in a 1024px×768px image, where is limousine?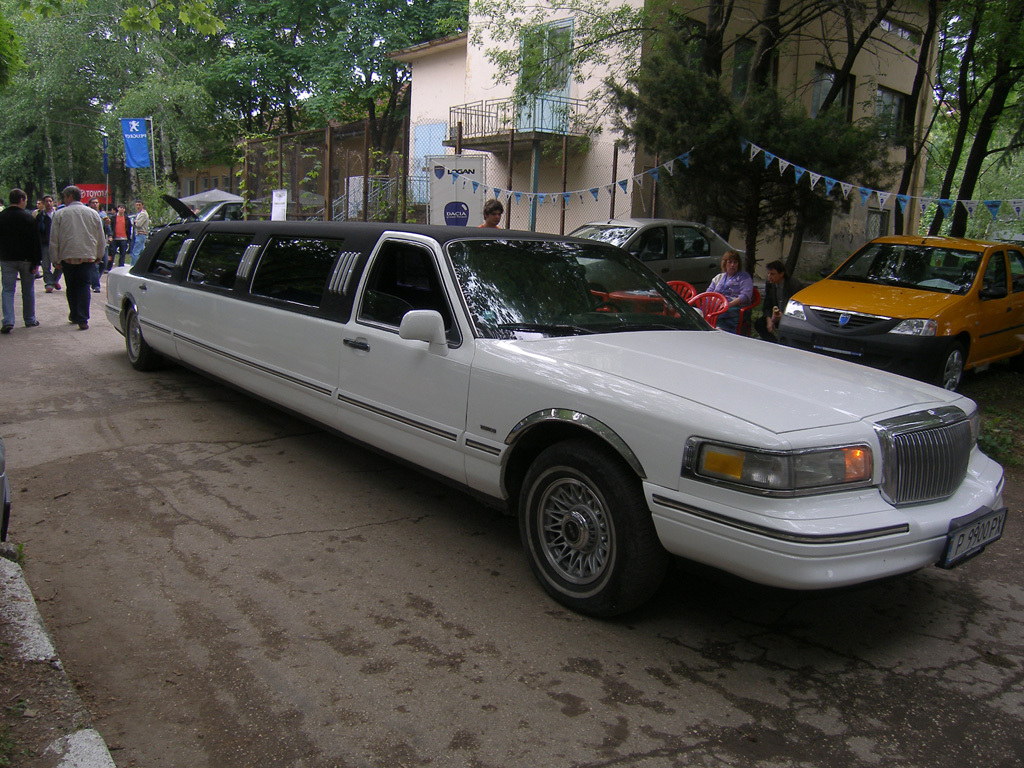
{"x1": 105, "y1": 188, "x2": 1010, "y2": 619}.
